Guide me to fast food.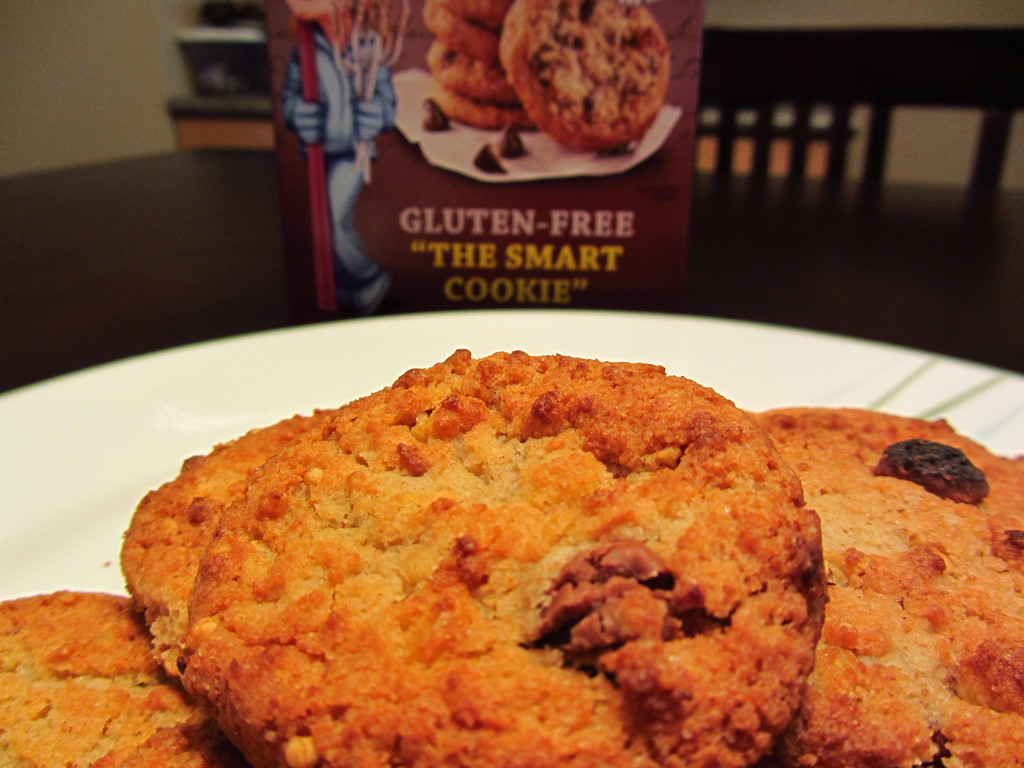
Guidance: {"x1": 101, "y1": 324, "x2": 844, "y2": 736}.
